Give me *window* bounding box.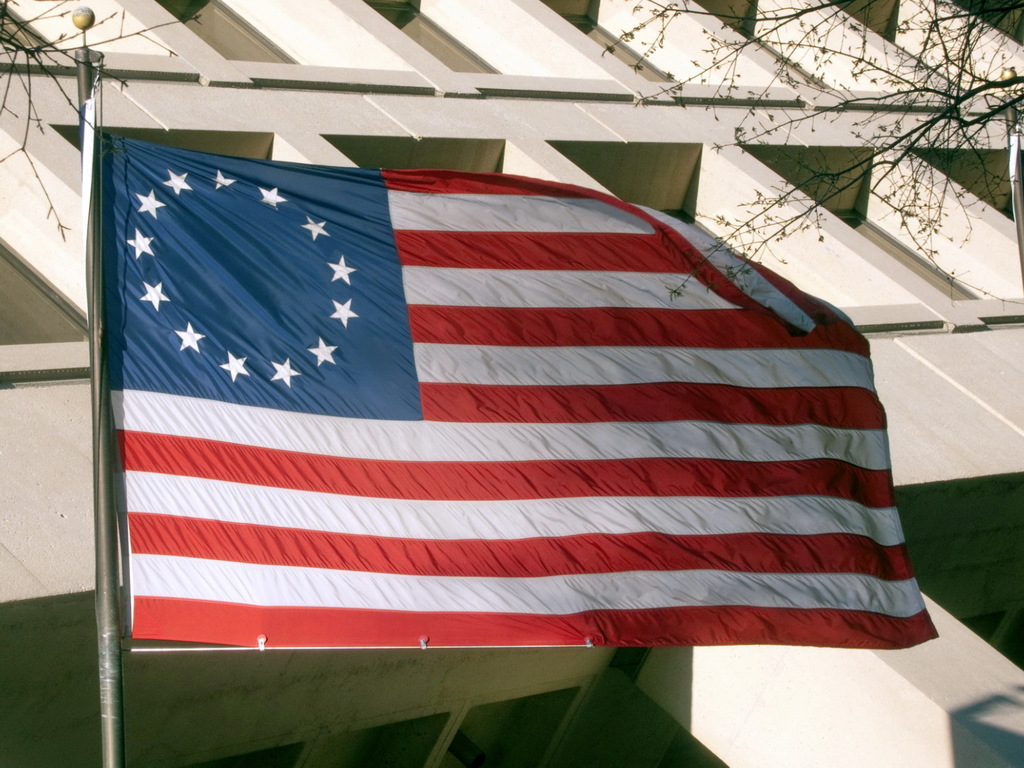
{"x1": 902, "y1": 135, "x2": 1023, "y2": 227}.
